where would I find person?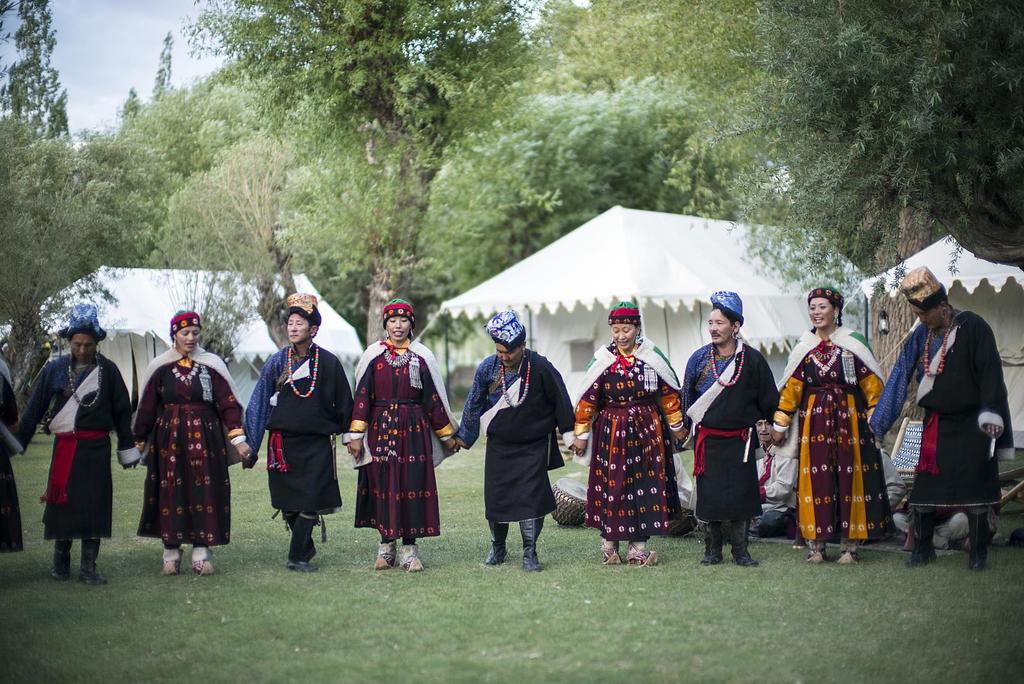
At detection(771, 285, 890, 564).
